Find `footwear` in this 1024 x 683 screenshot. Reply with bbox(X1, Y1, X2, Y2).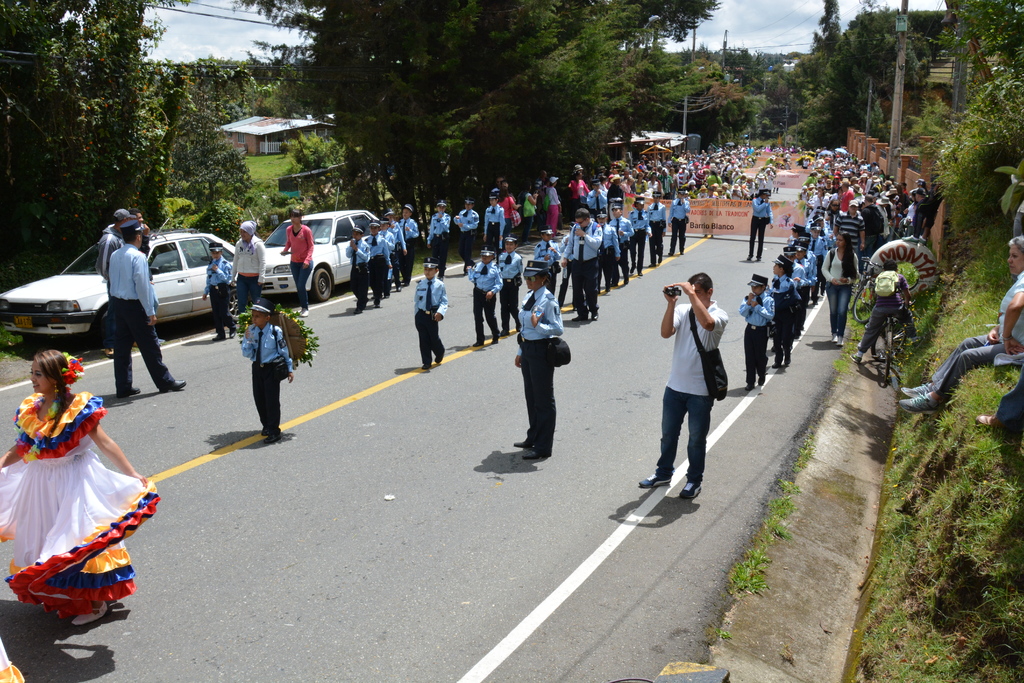
bbox(900, 391, 939, 414).
